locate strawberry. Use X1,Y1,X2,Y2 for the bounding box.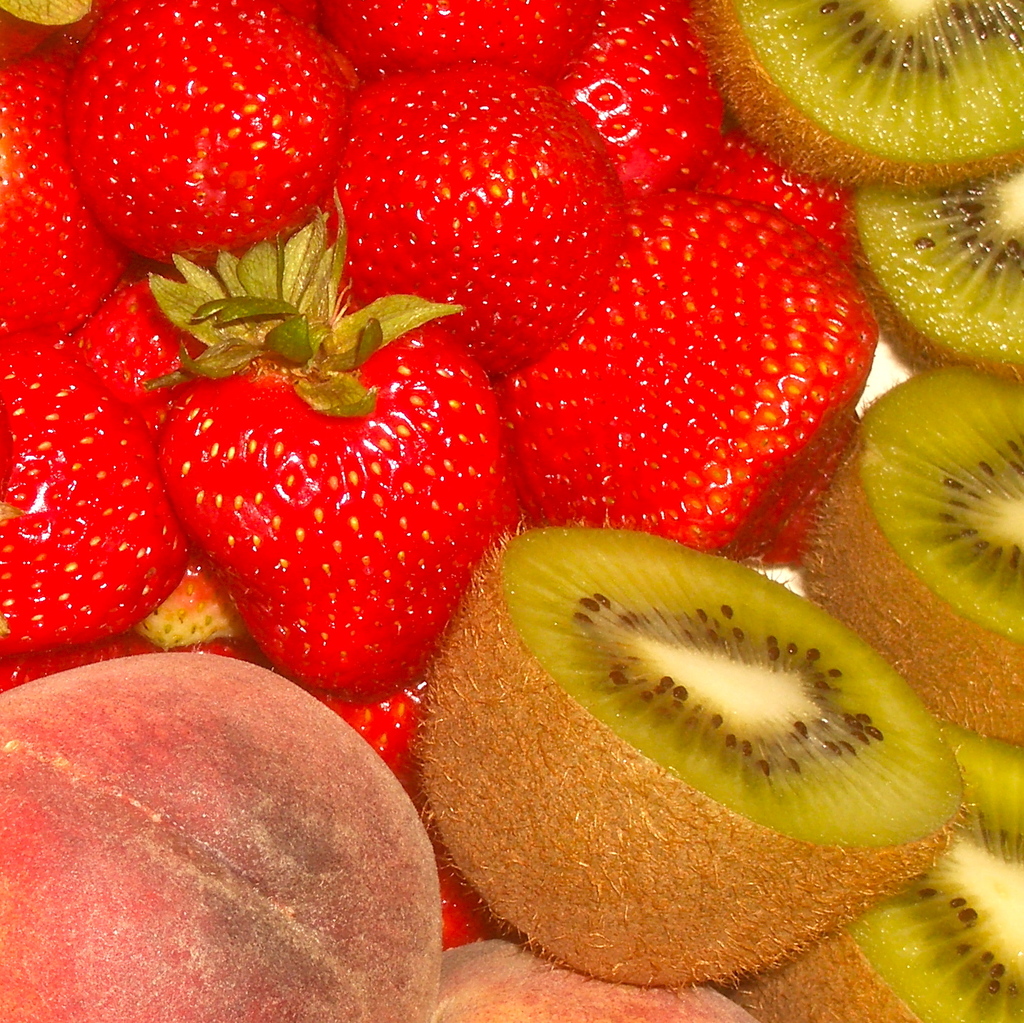
61,4,349,254.
